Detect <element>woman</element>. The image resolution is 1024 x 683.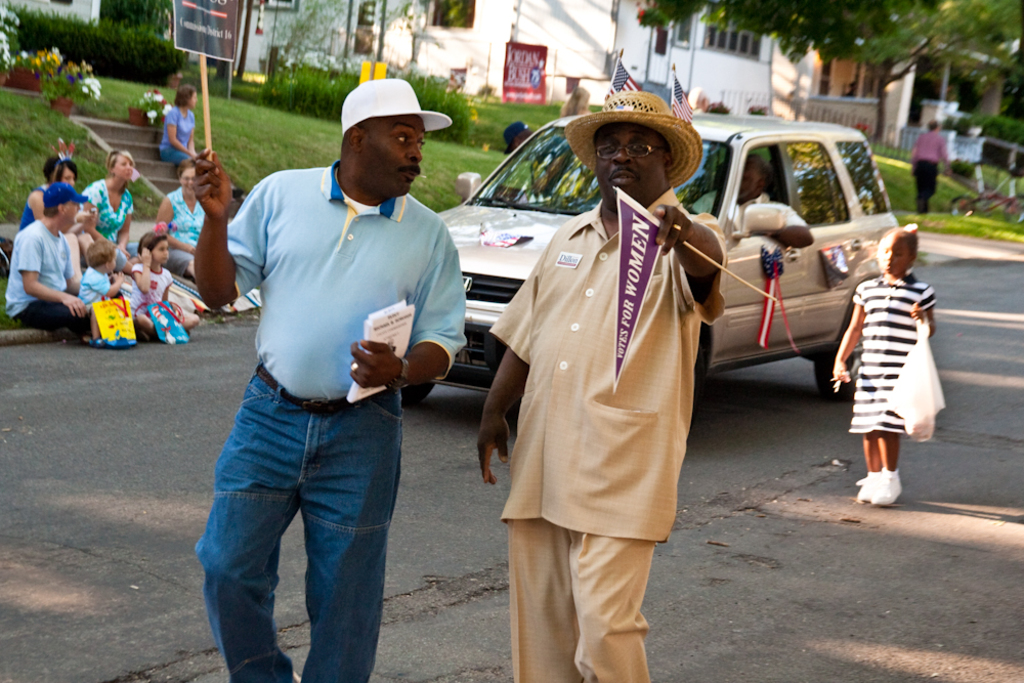
[x1=146, y1=166, x2=209, y2=270].
